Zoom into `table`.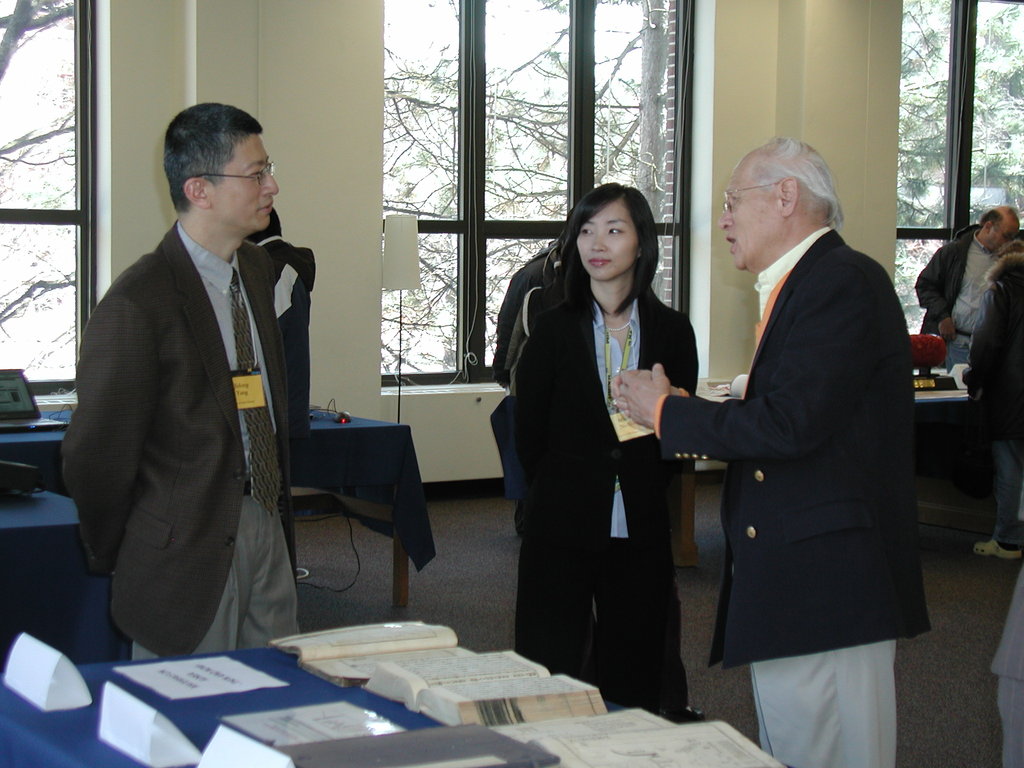
Zoom target: <bbox>0, 646, 444, 767</bbox>.
